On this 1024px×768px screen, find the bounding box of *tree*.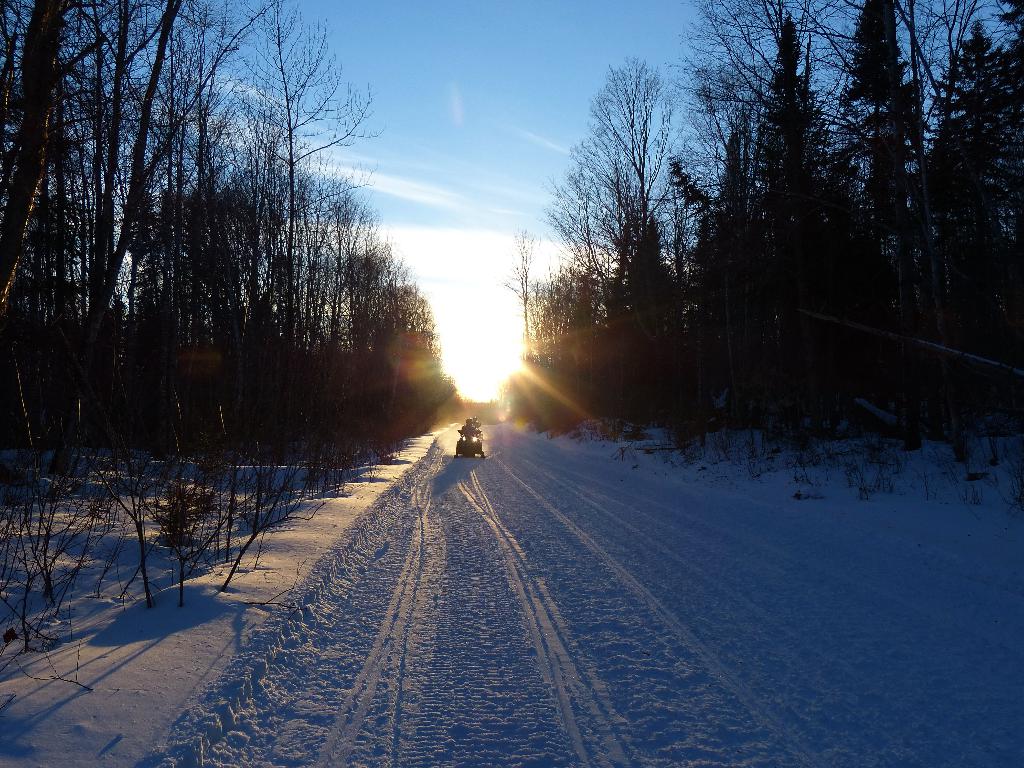
Bounding box: bbox(684, 0, 844, 438).
